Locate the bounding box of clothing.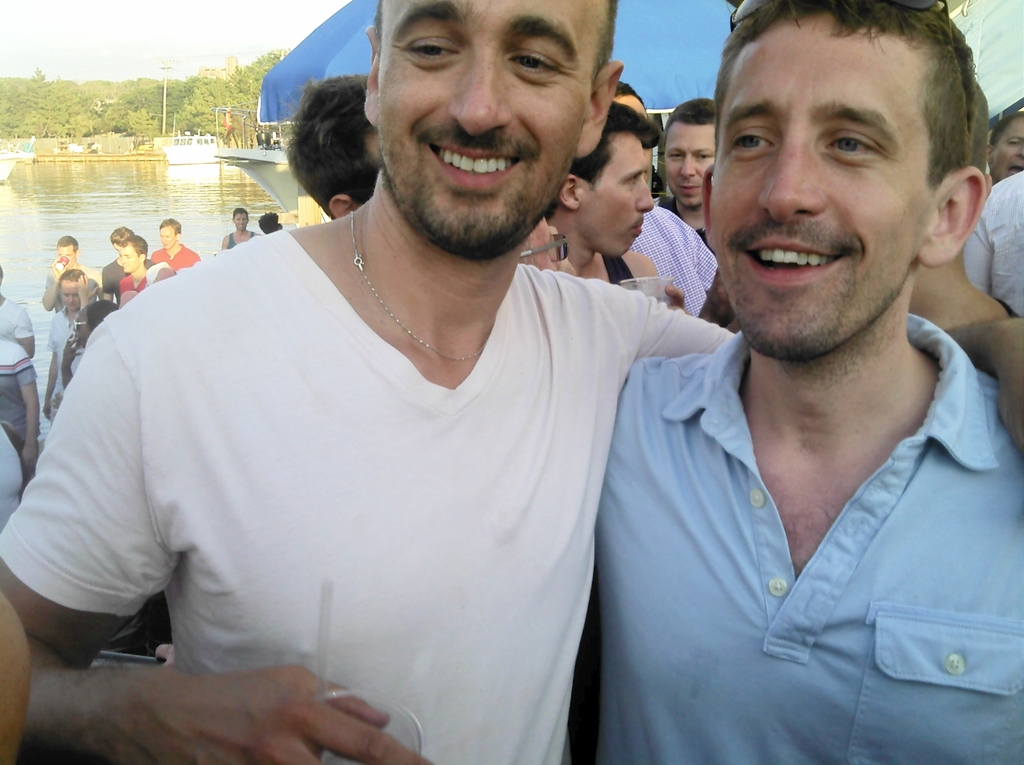
Bounding box: BBox(600, 255, 637, 293).
